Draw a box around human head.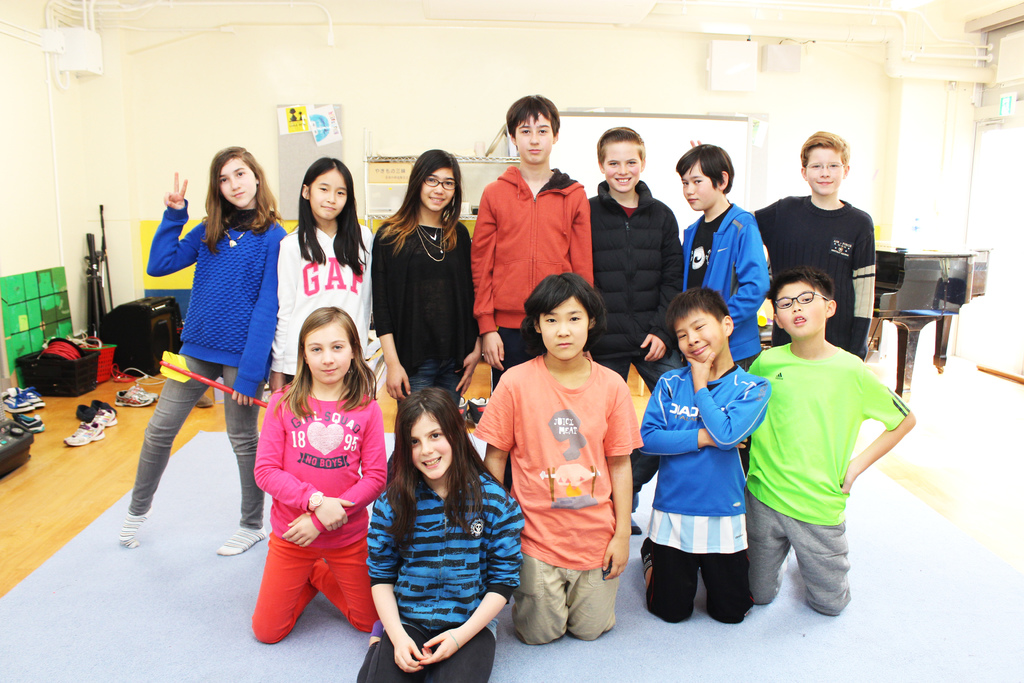
{"x1": 676, "y1": 143, "x2": 733, "y2": 211}.
